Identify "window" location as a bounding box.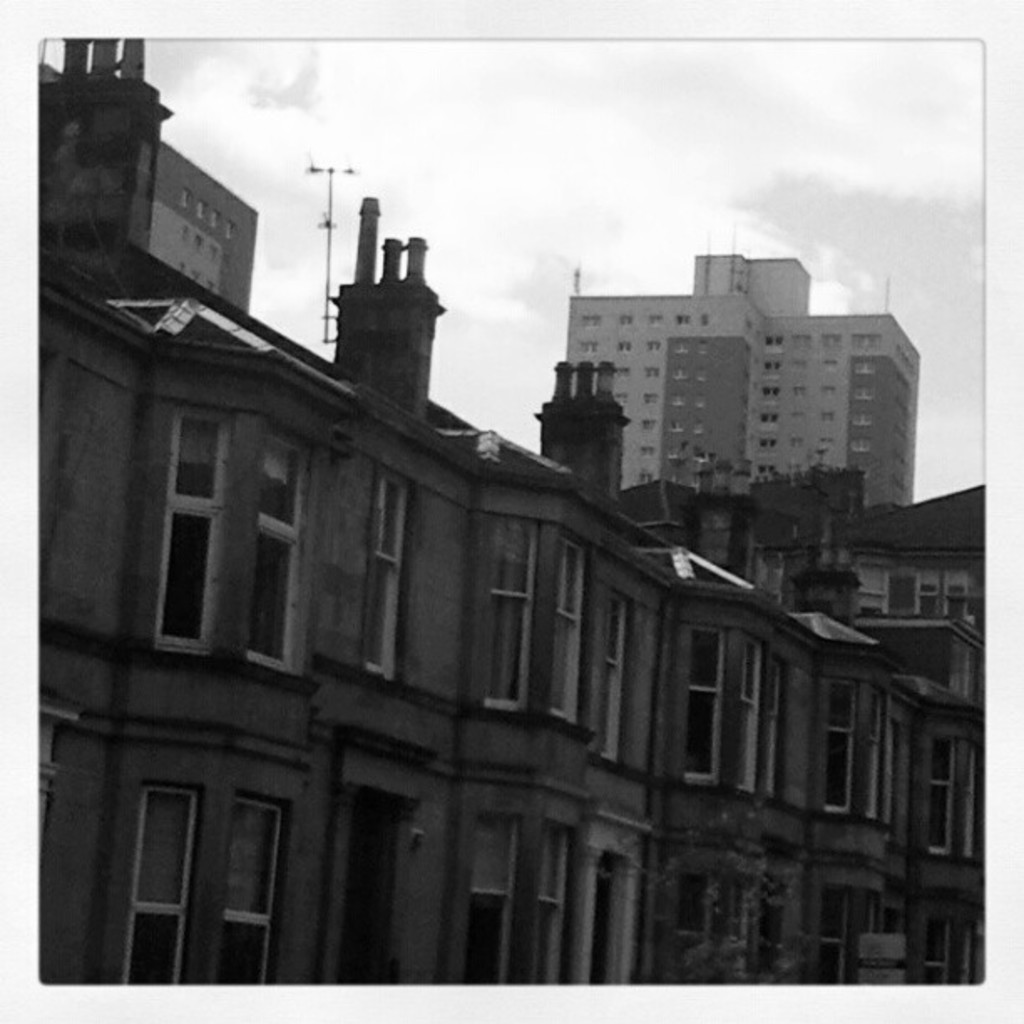
detection(766, 646, 791, 806).
